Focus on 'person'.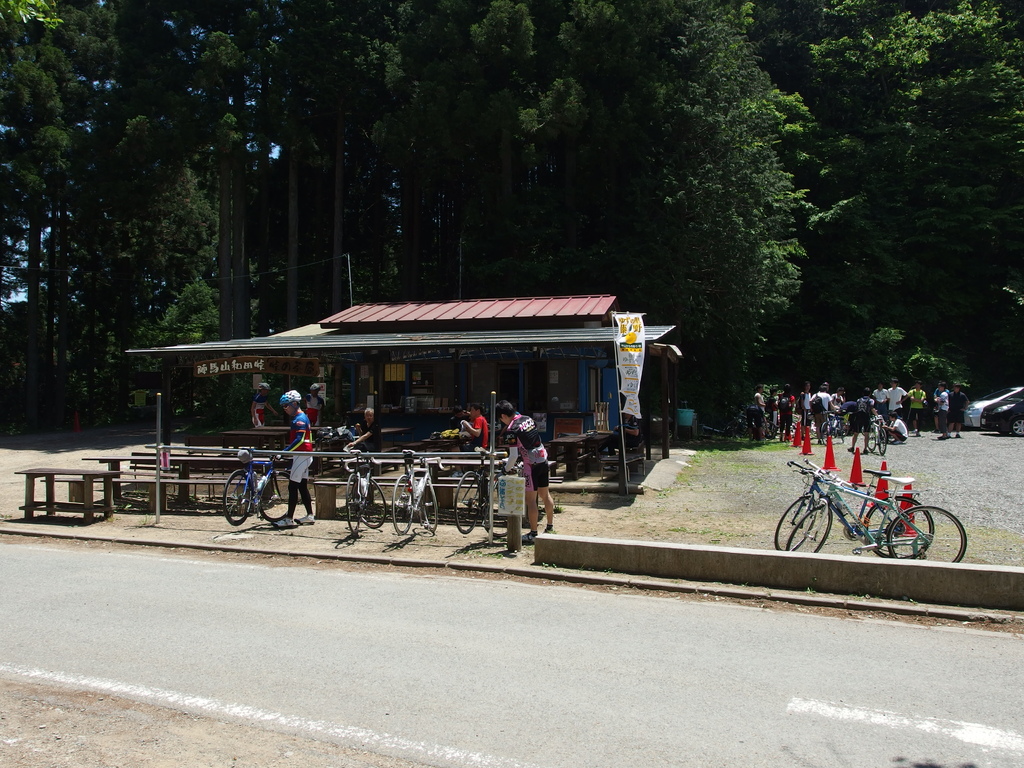
Focused at pyautogui.locateOnScreen(885, 410, 909, 445).
